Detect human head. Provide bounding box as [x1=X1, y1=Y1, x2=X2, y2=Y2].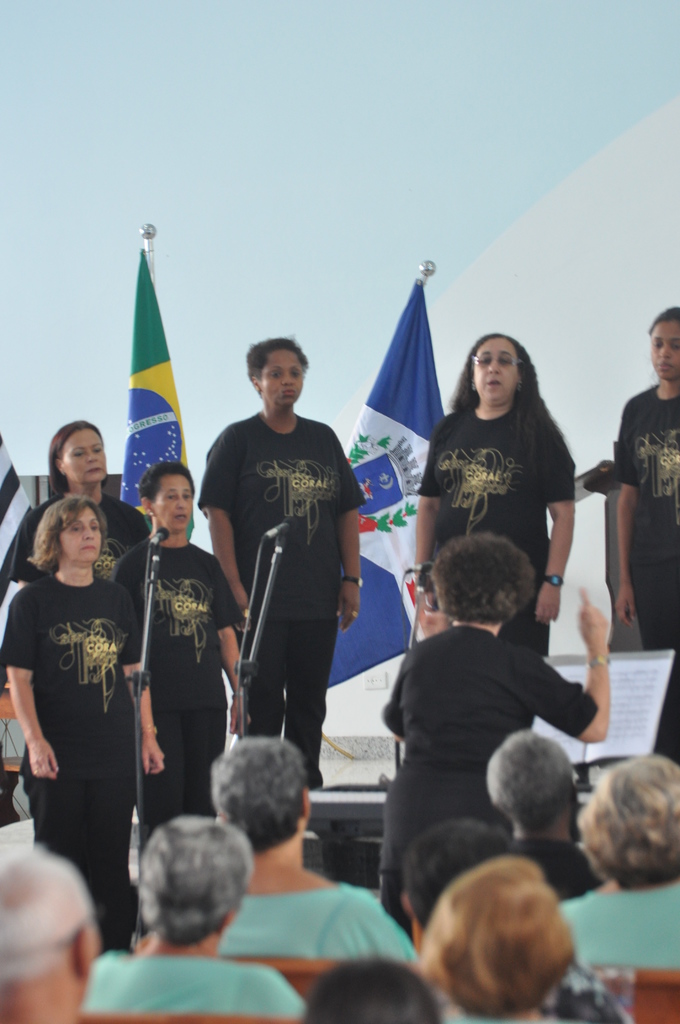
[x1=140, y1=460, x2=198, y2=533].
